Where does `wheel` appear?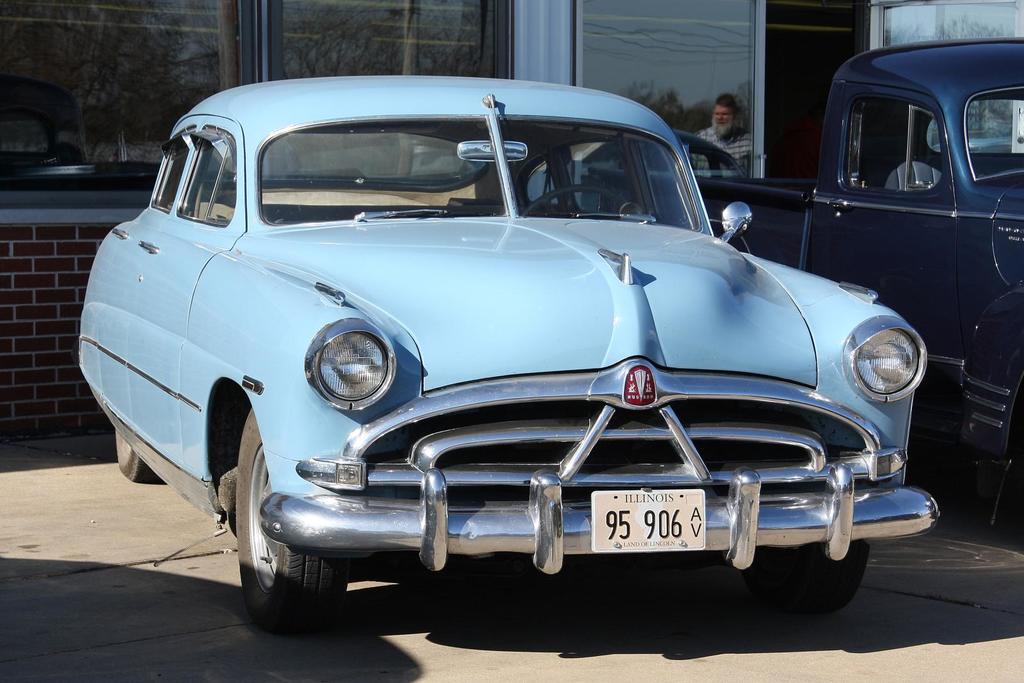
Appears at 116,430,158,483.
